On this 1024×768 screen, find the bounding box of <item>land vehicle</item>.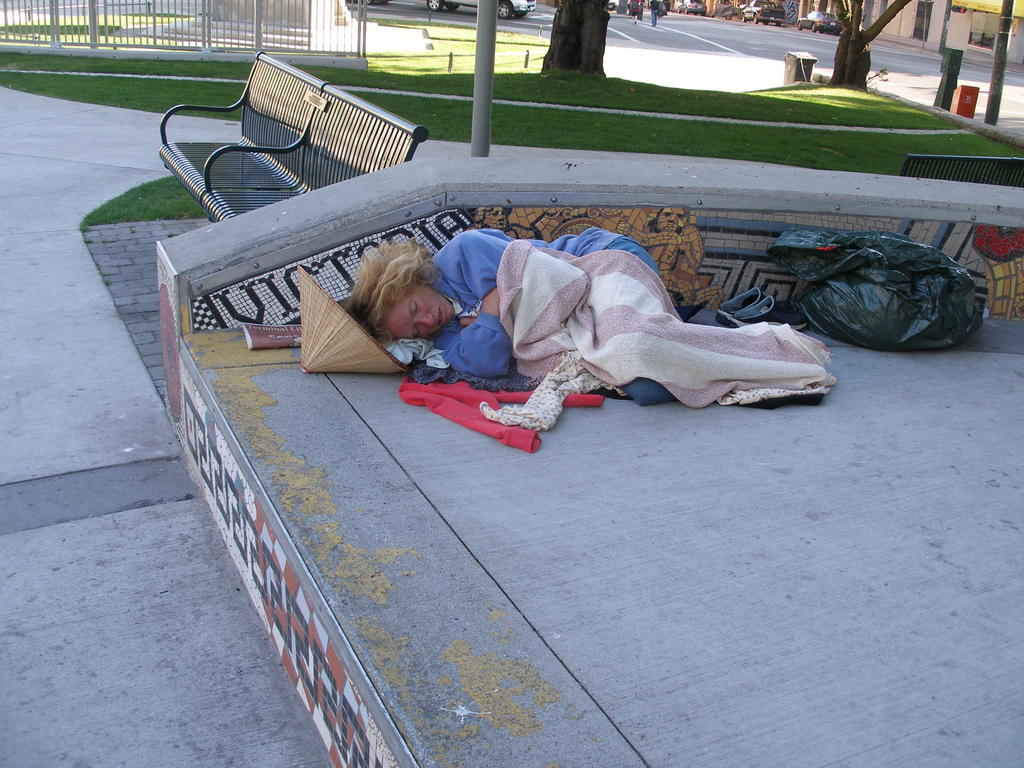
Bounding box: locate(788, 6, 852, 35).
